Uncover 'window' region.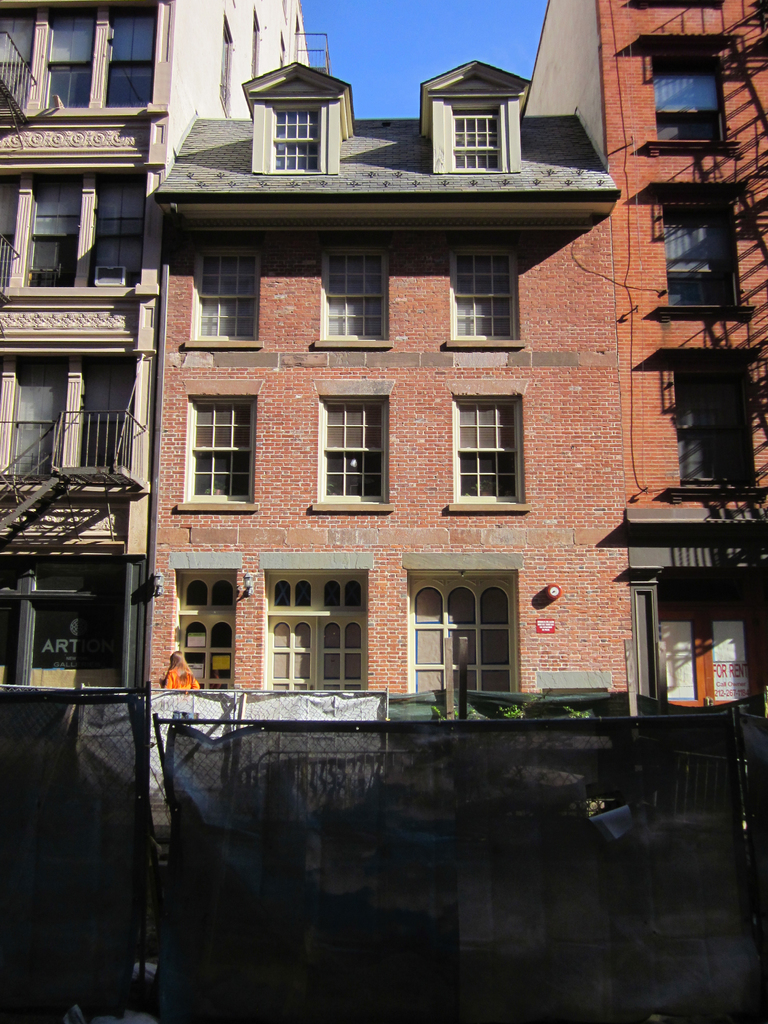
Uncovered: bbox=[183, 572, 239, 684].
